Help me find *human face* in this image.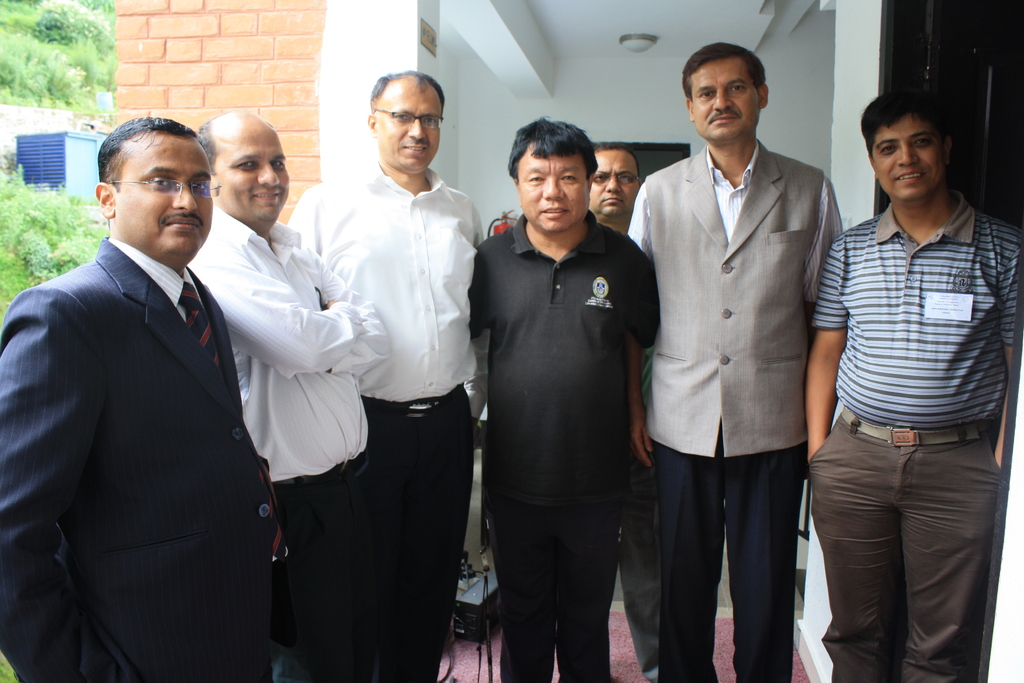
Found it: 594/156/636/209.
